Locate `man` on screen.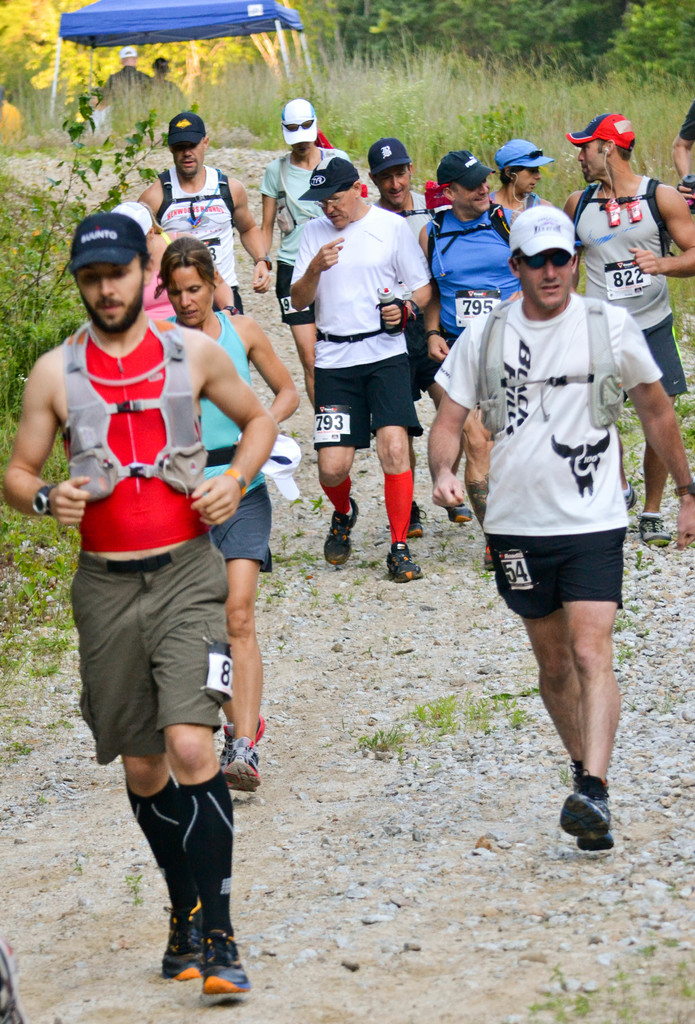
On screen at detection(412, 148, 526, 566).
